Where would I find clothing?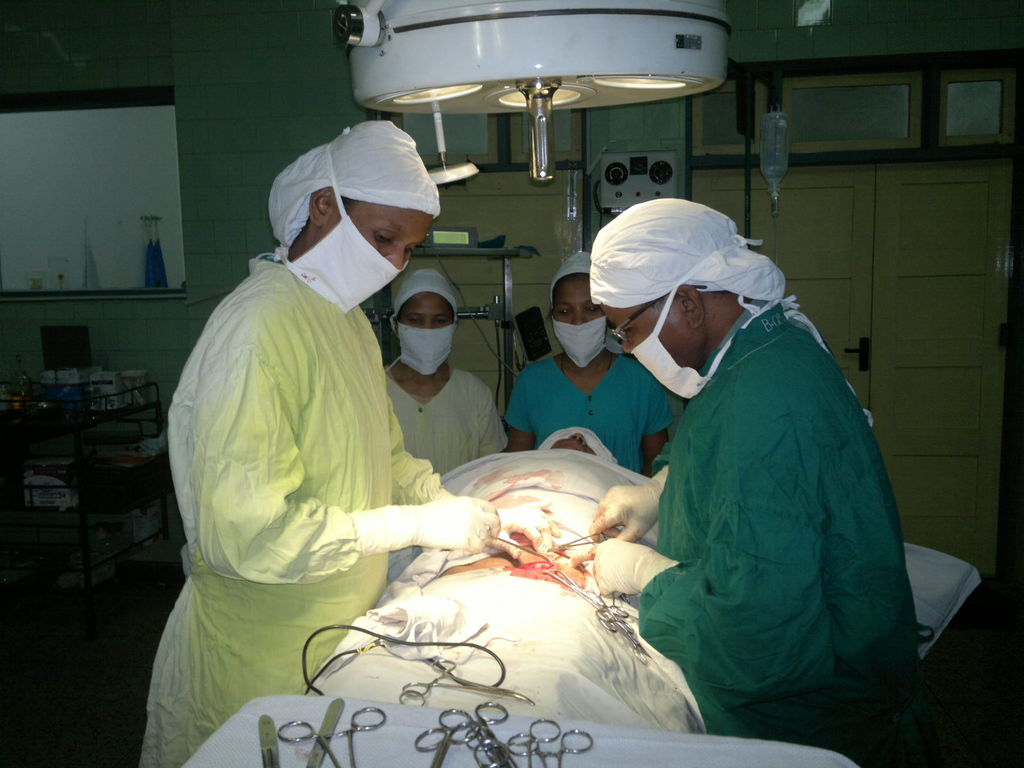
At (left=504, top=351, right=669, bottom=468).
